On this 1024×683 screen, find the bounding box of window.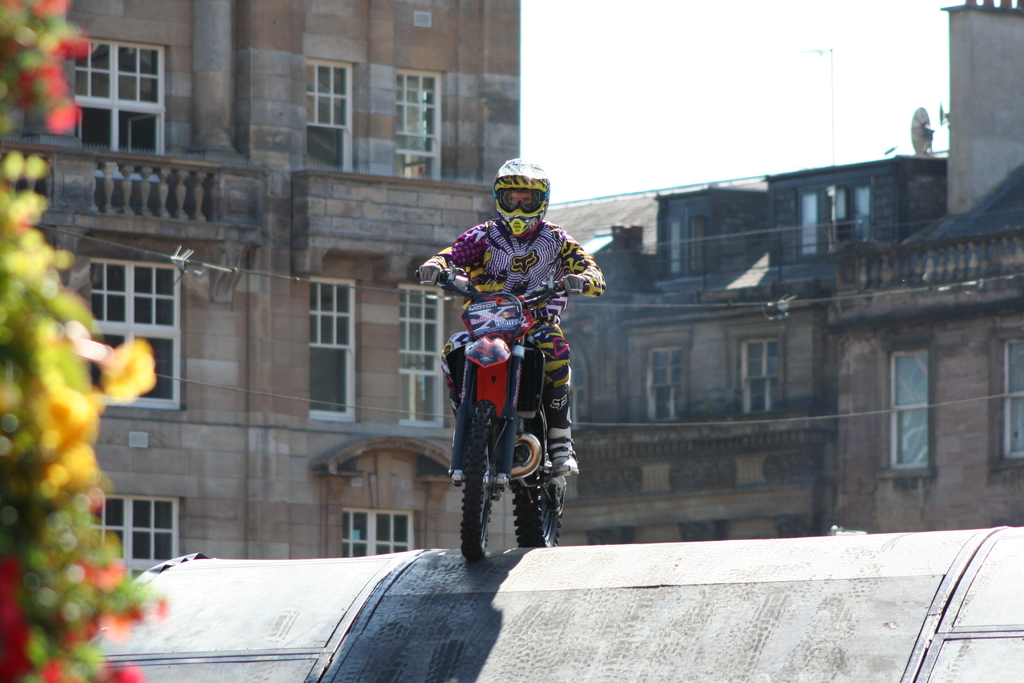
Bounding box: (left=338, top=504, right=417, bottom=563).
